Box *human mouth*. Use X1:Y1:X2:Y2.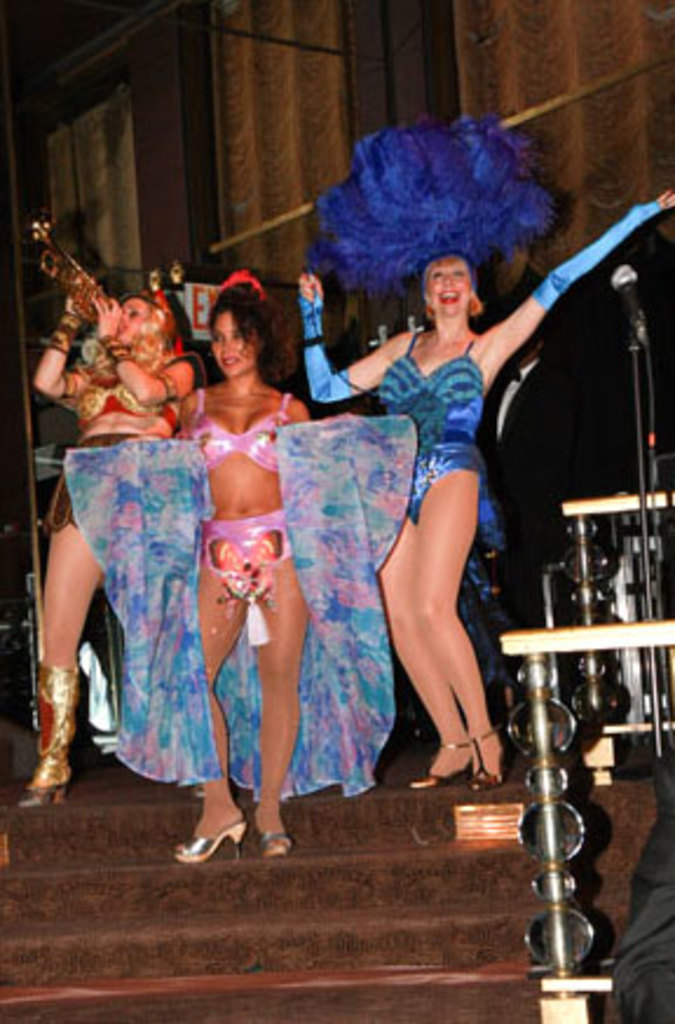
216:347:241:373.
